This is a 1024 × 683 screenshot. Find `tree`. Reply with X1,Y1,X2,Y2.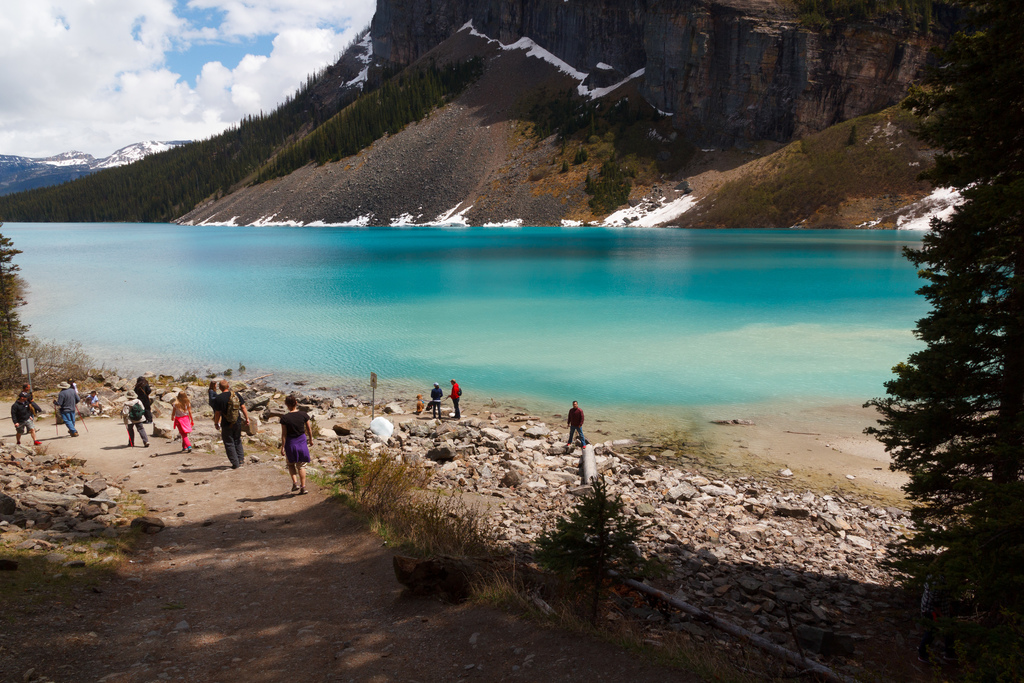
0,213,30,378.
